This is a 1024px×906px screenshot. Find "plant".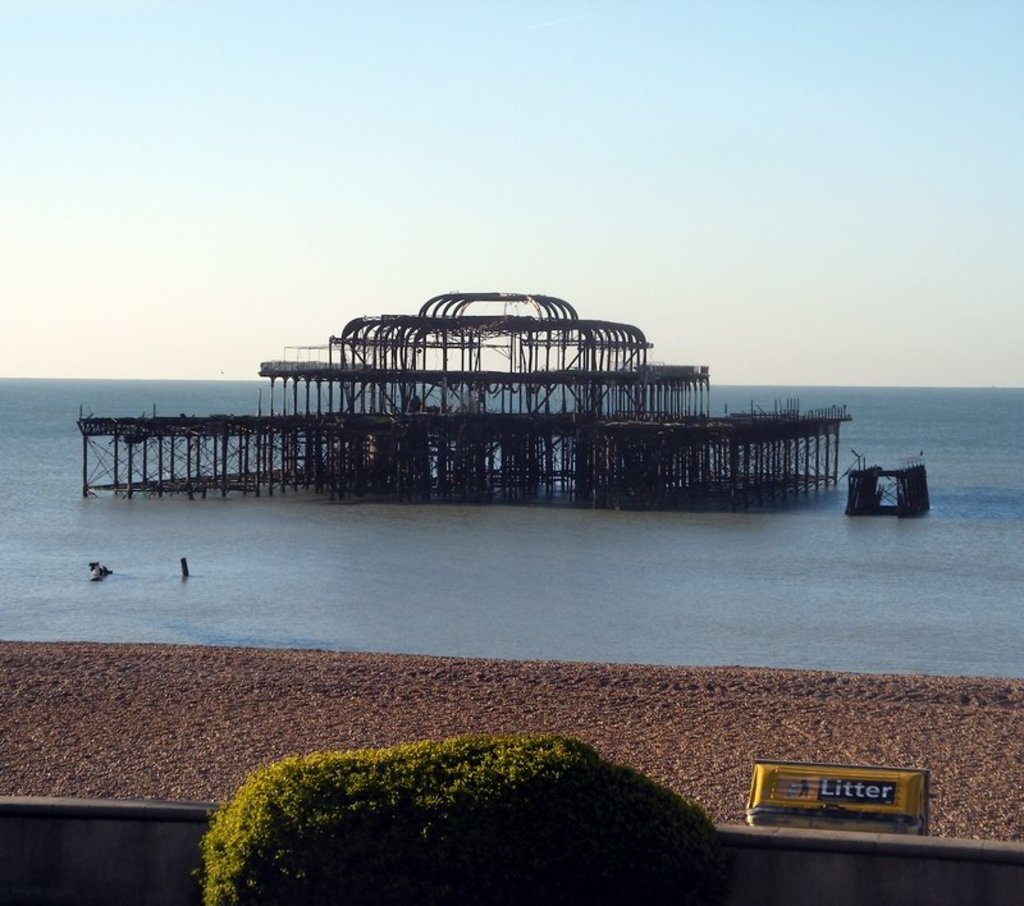
Bounding box: left=191, top=752, right=399, bottom=905.
